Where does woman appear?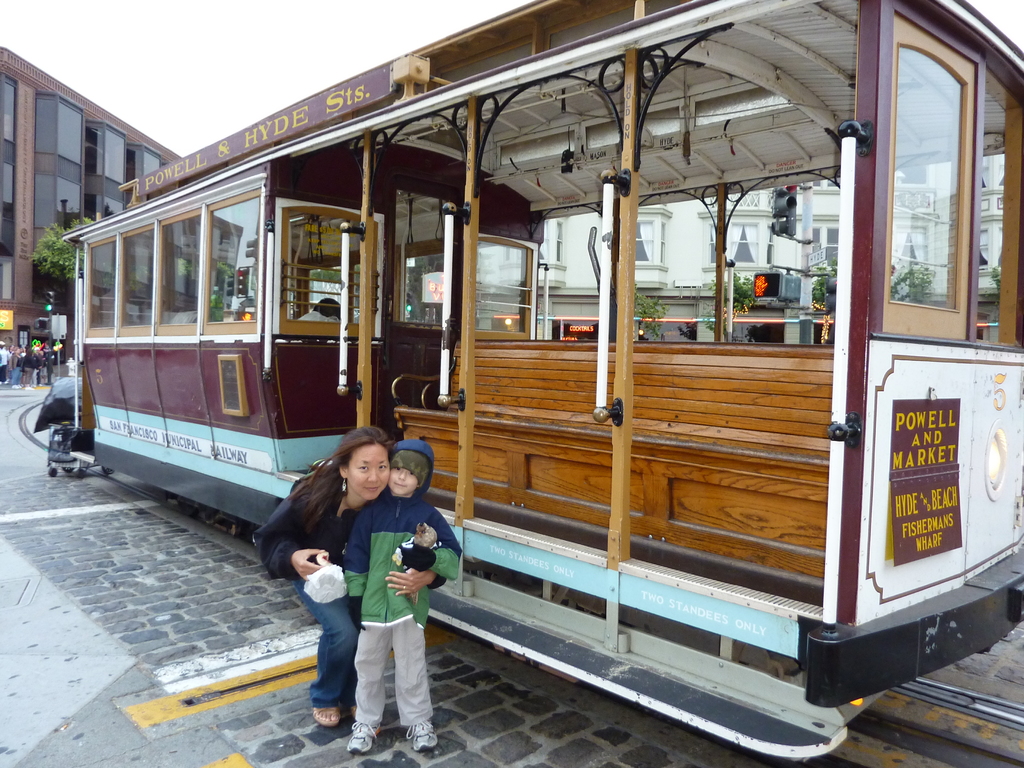
Appears at (x1=24, y1=347, x2=36, y2=387).
